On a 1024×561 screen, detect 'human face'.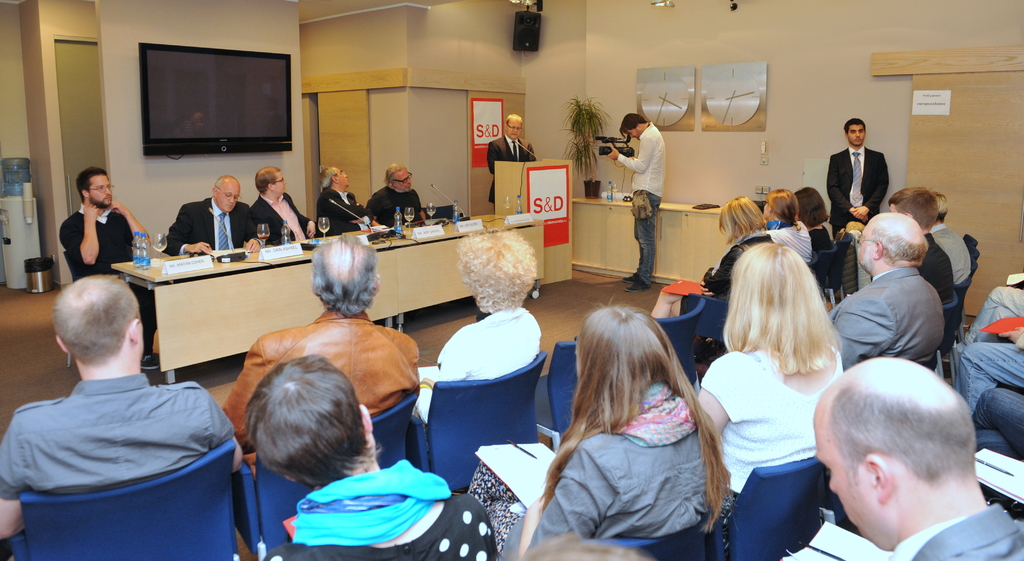
505,117,522,139.
